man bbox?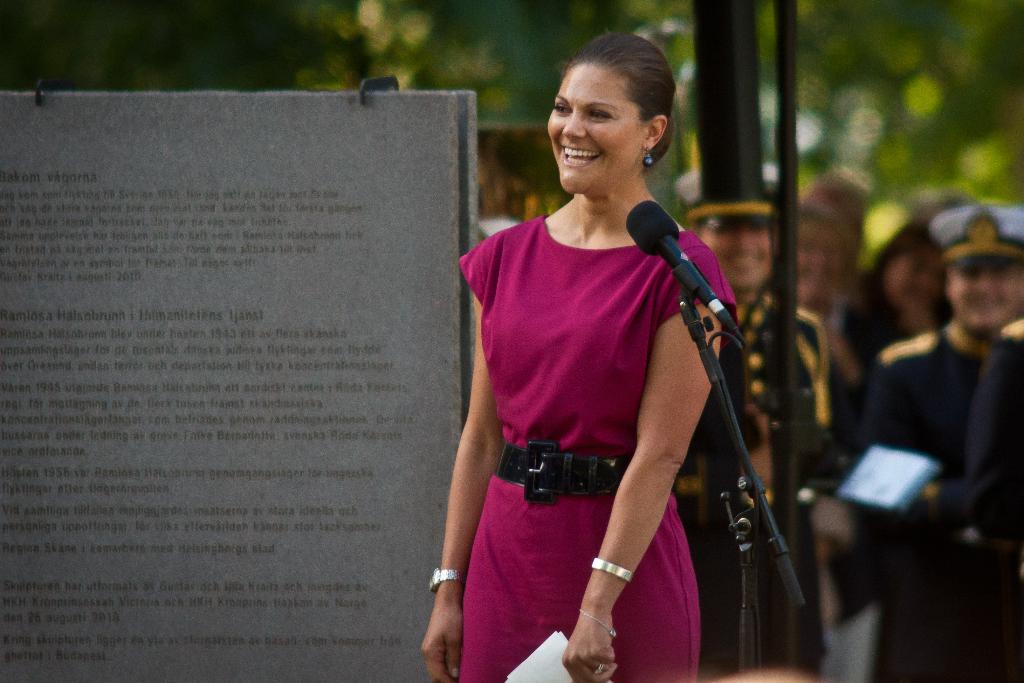
bbox=(876, 206, 1023, 682)
